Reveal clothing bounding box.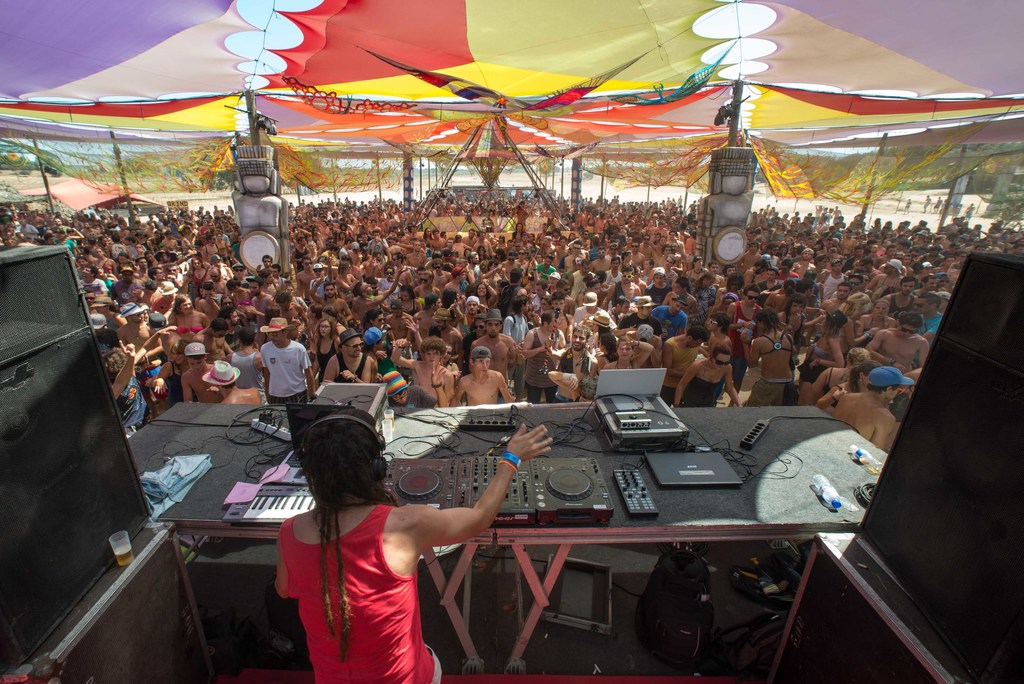
Revealed: bbox=(684, 375, 733, 408).
